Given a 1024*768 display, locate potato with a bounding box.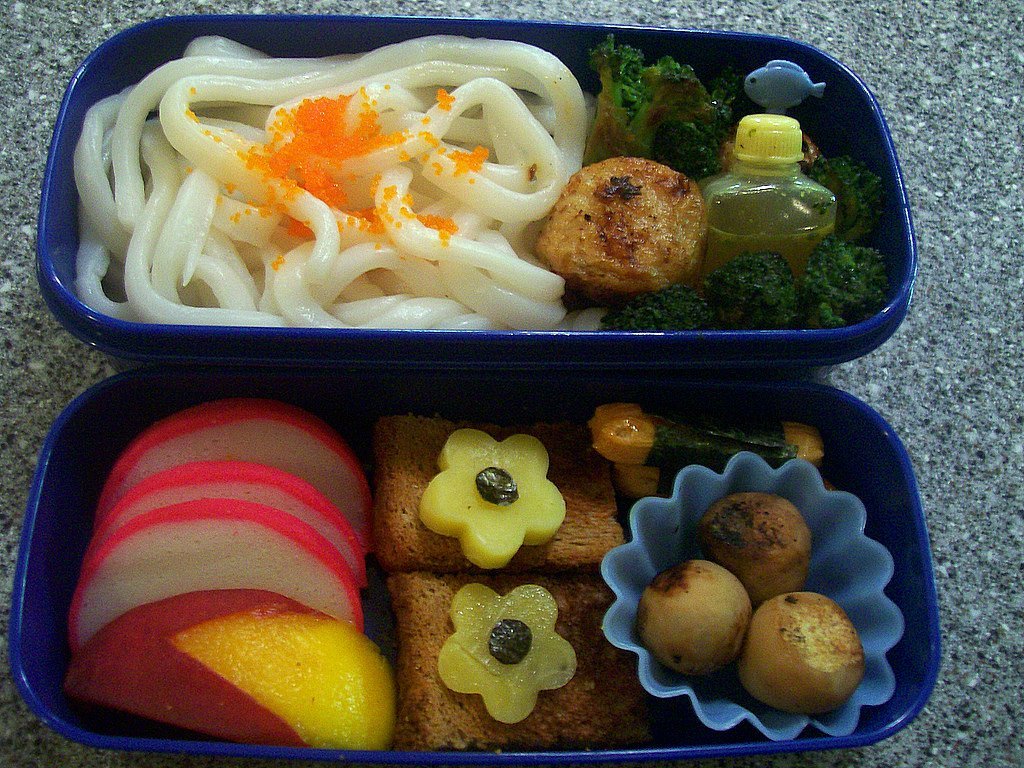
Located: bbox=(529, 149, 704, 291).
